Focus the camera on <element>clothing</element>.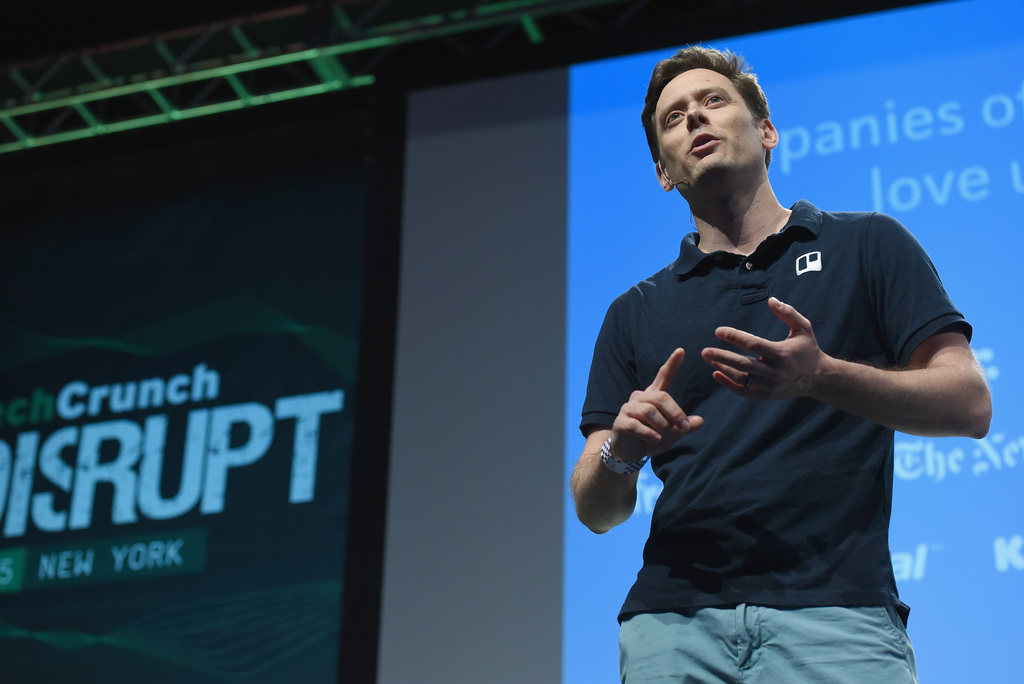
Focus region: locate(580, 168, 962, 640).
